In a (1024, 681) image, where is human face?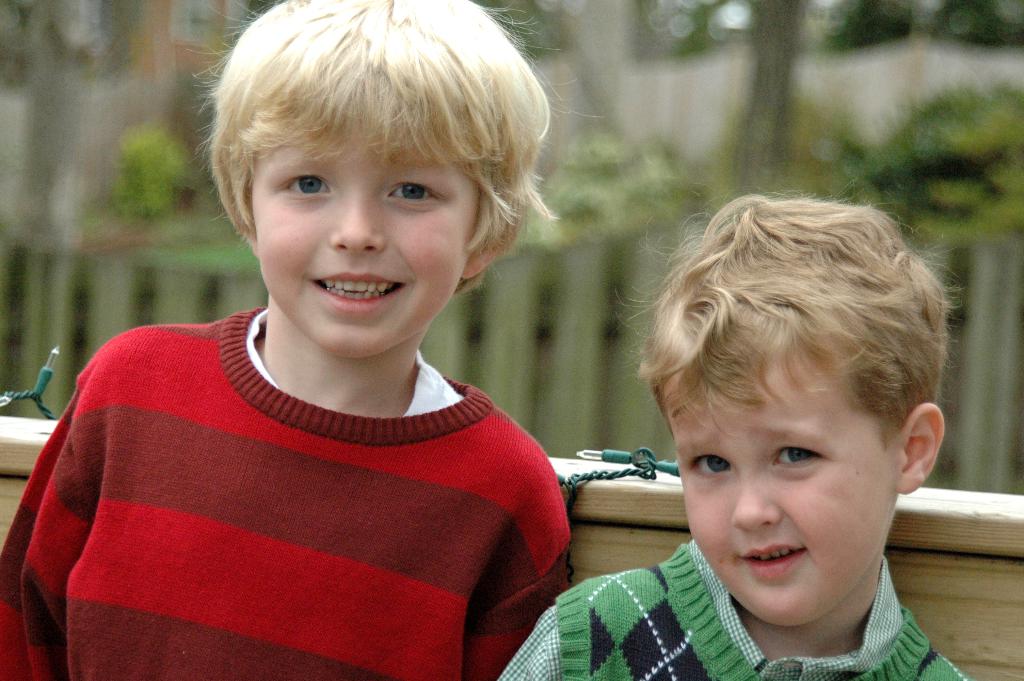
box=[660, 326, 905, 625].
